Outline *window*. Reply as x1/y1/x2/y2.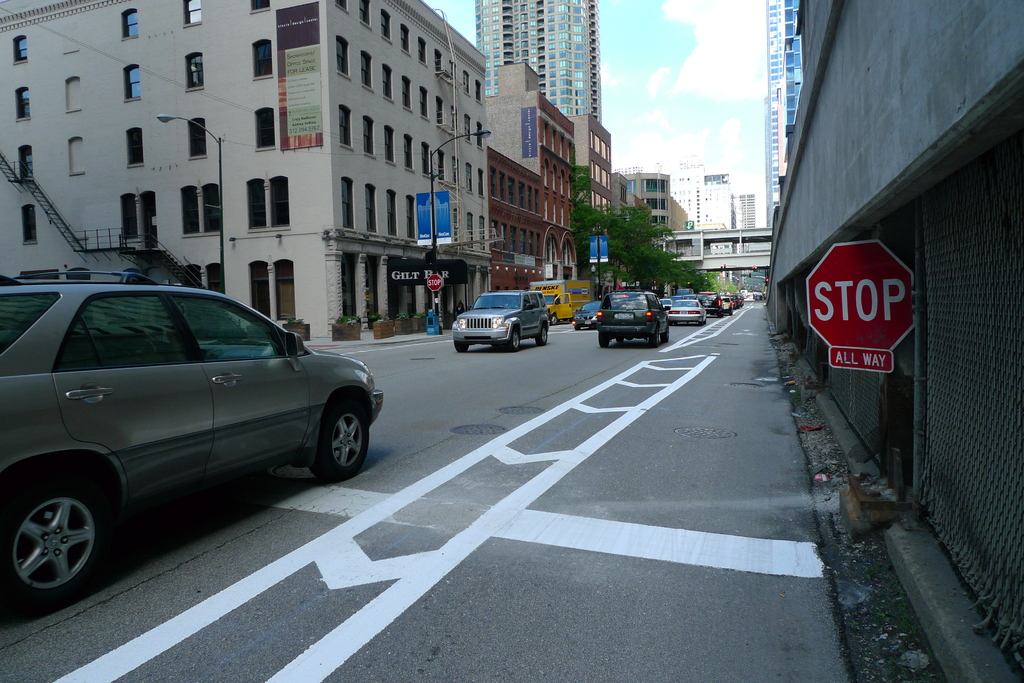
419/38/428/69.
